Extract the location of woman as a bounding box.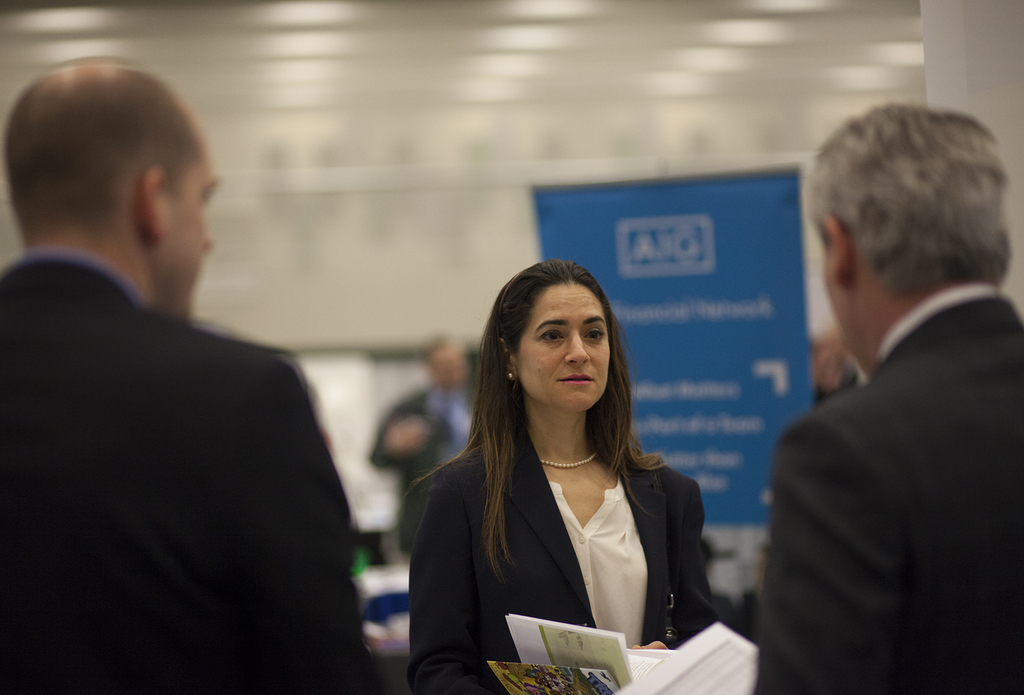
pyautogui.locateOnScreen(406, 284, 742, 693).
